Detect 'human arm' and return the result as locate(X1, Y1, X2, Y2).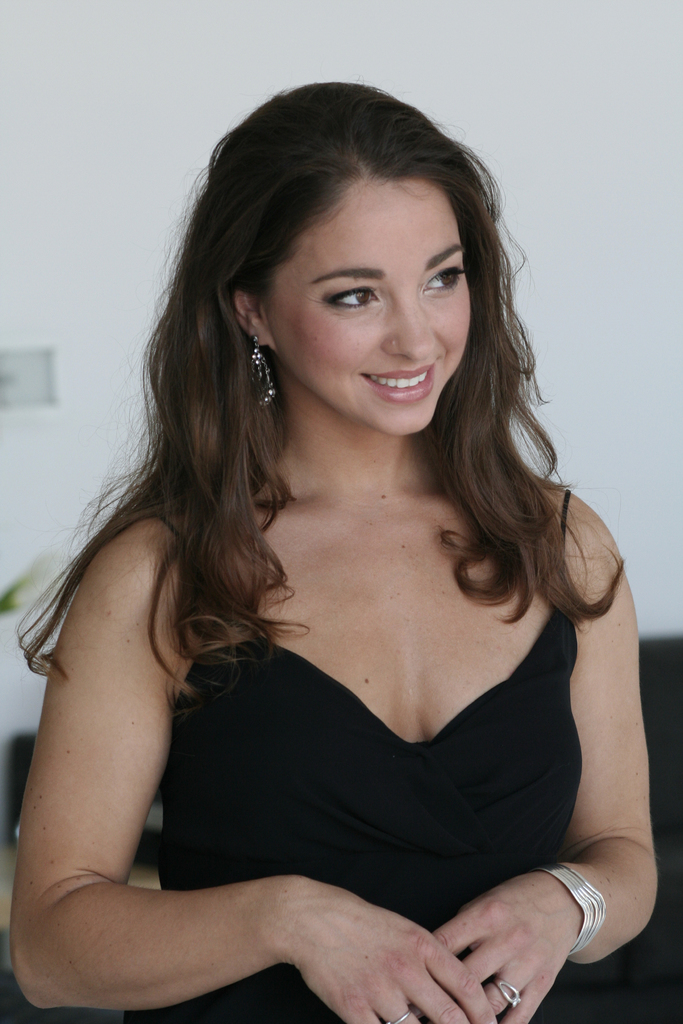
locate(431, 483, 657, 1023).
